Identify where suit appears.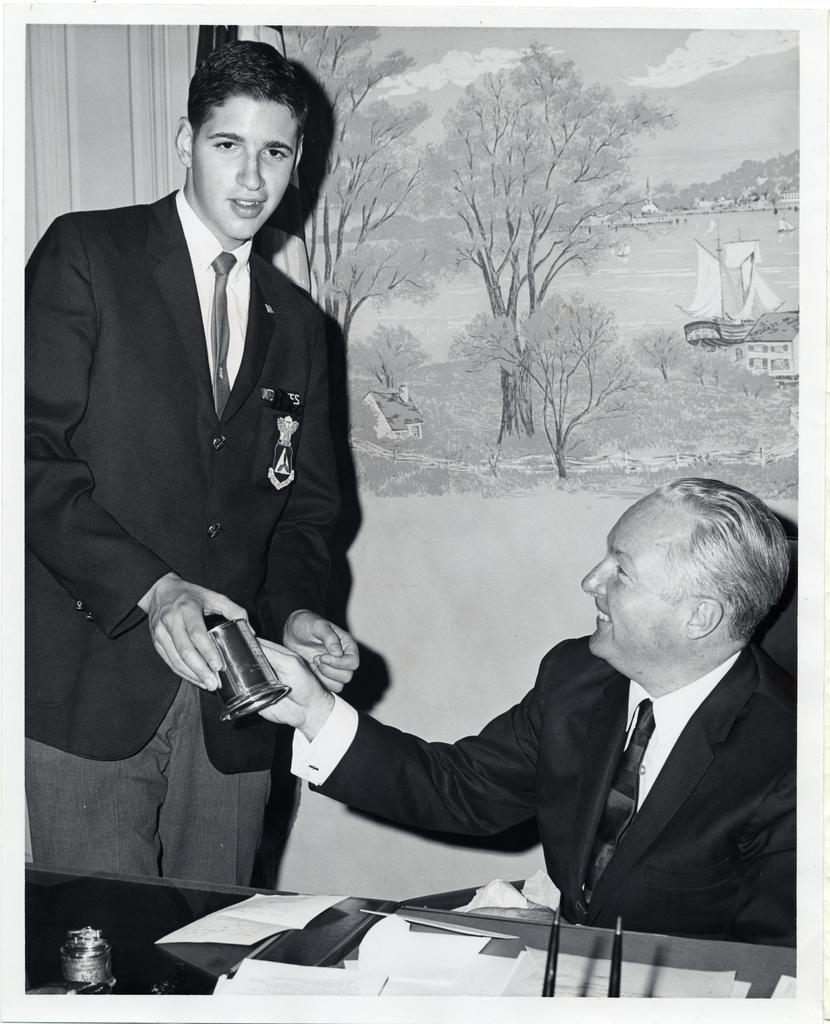
Appears at {"left": 288, "top": 634, "right": 829, "bottom": 946}.
